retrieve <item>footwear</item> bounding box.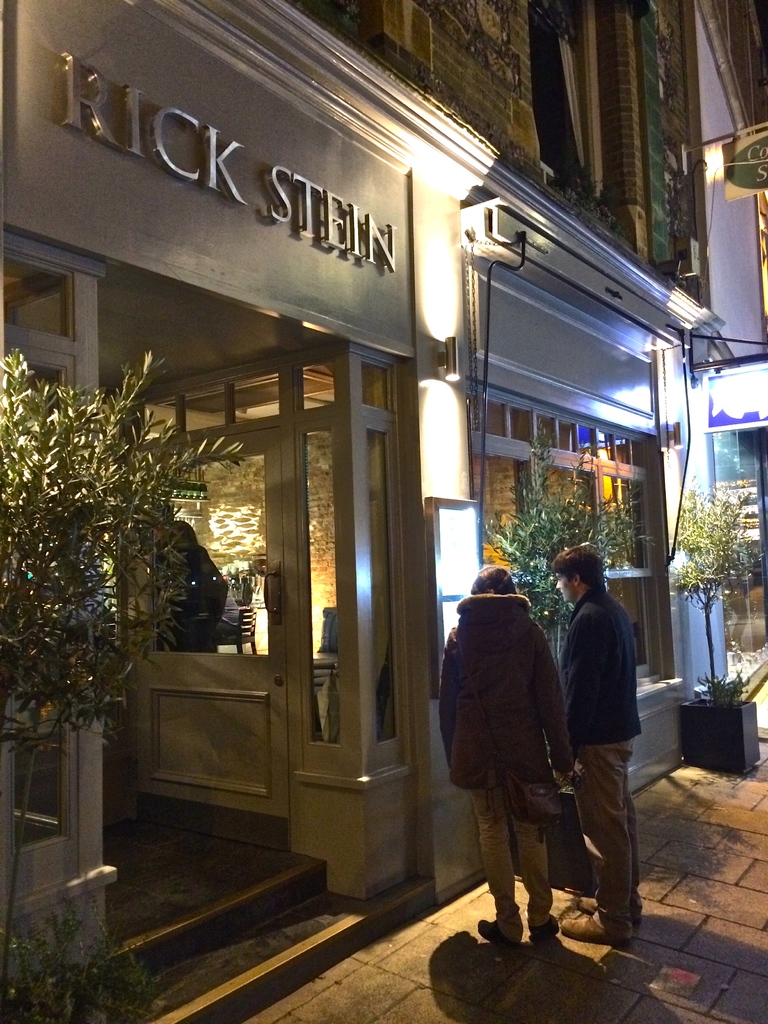
Bounding box: pyautogui.locateOnScreen(576, 896, 641, 921).
